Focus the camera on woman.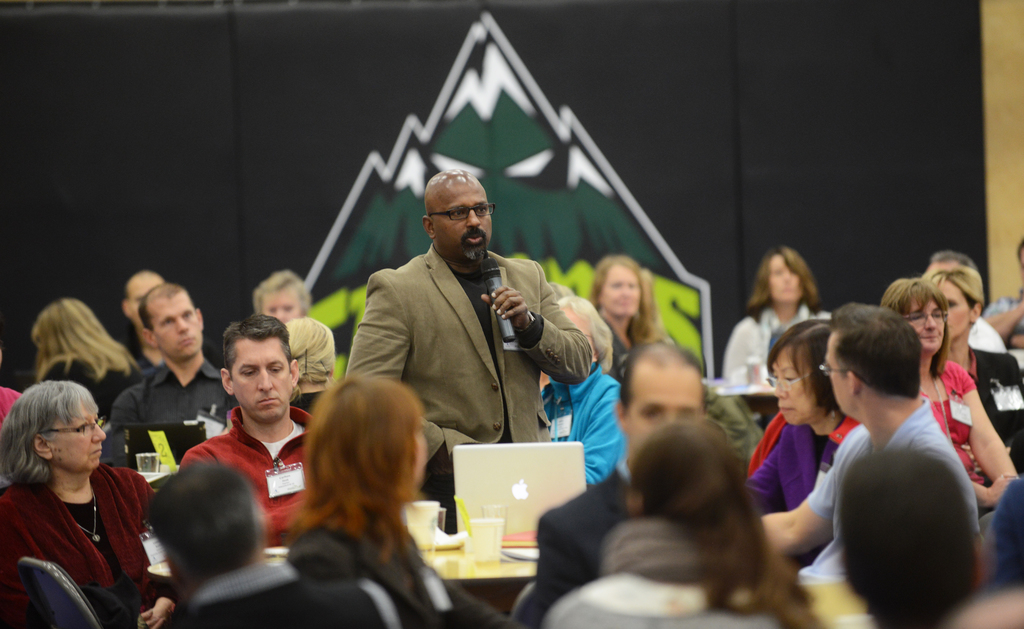
Focus region: 592 252 677 383.
